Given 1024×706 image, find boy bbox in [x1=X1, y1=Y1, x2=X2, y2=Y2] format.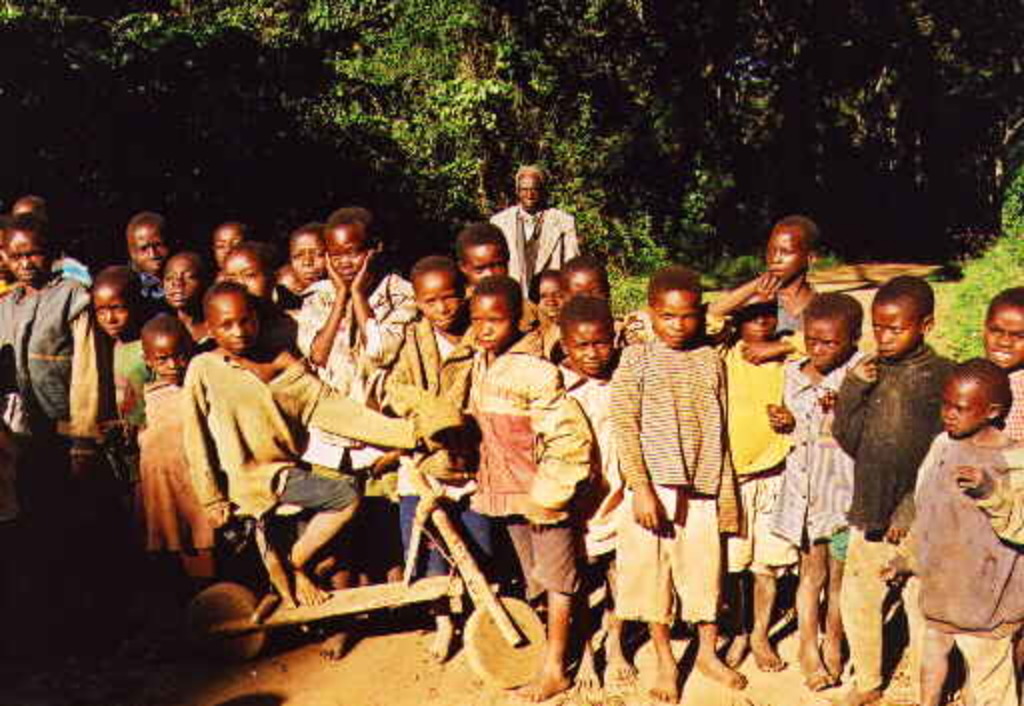
[x1=524, y1=268, x2=566, y2=324].
